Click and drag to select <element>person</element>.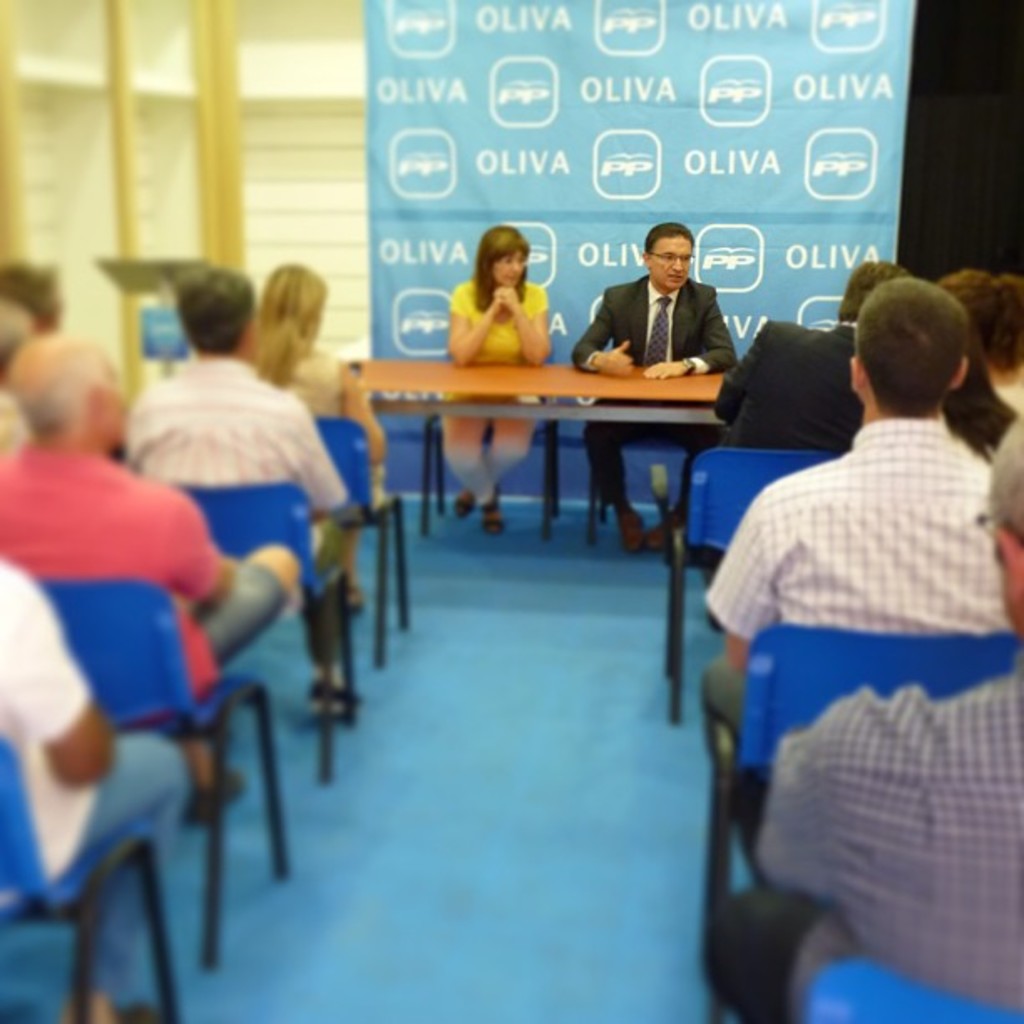
Selection: [694, 271, 1009, 965].
